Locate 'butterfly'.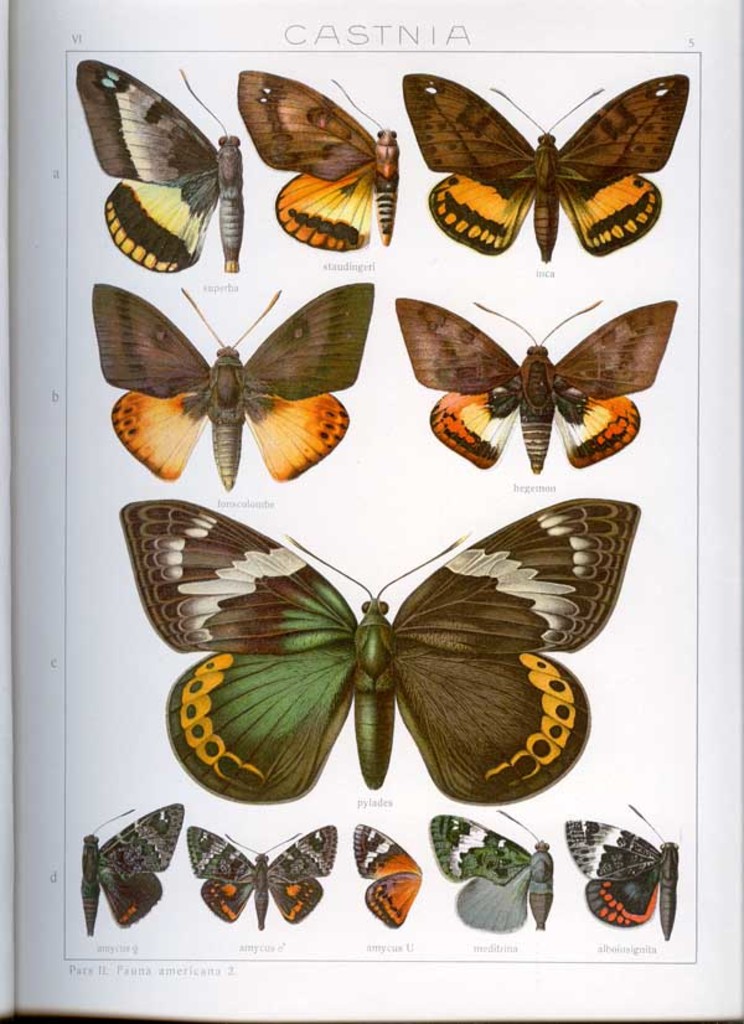
Bounding box: crop(347, 818, 432, 931).
